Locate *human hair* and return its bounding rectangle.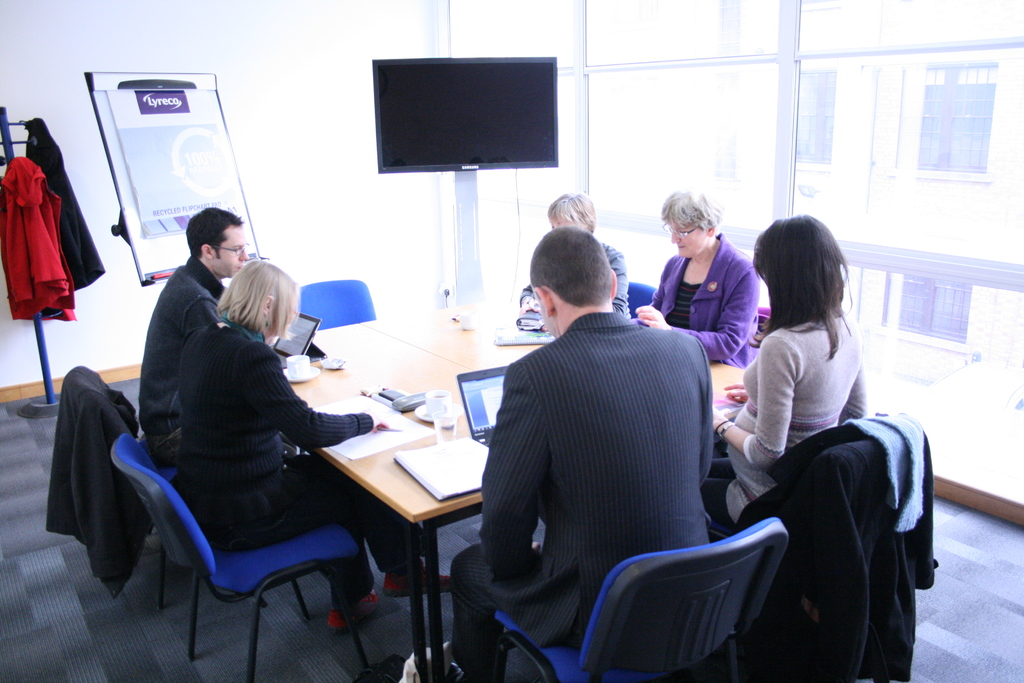
{"left": 527, "top": 223, "right": 612, "bottom": 304}.
